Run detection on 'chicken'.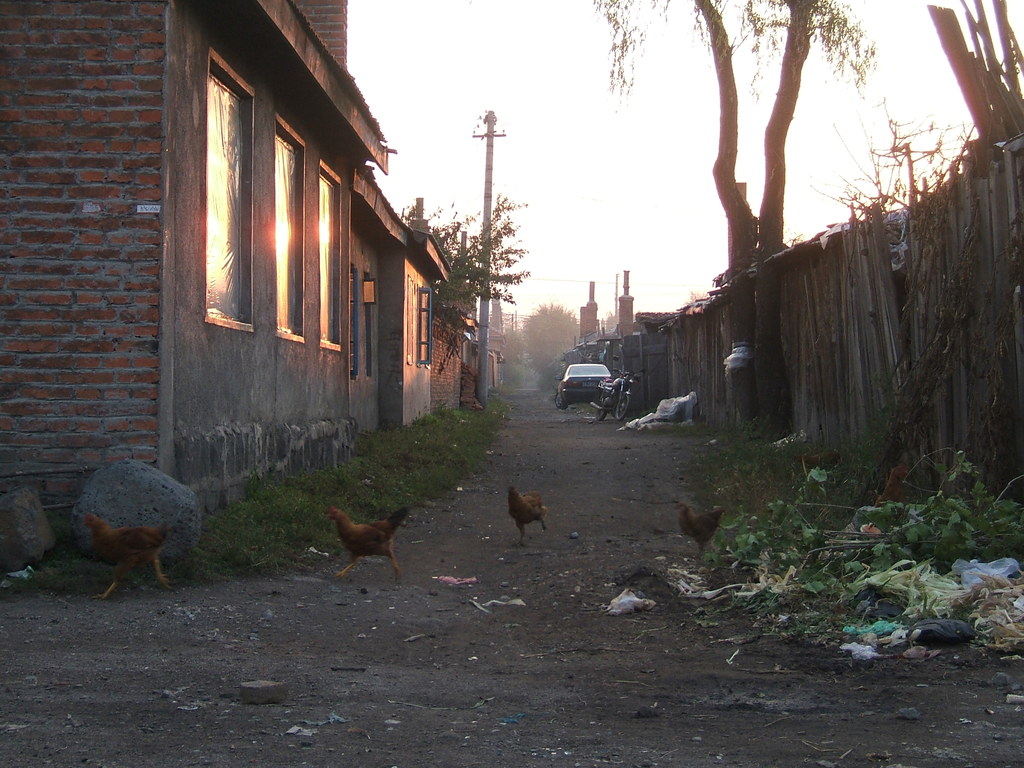
Result: (x1=508, y1=476, x2=548, y2=549).
